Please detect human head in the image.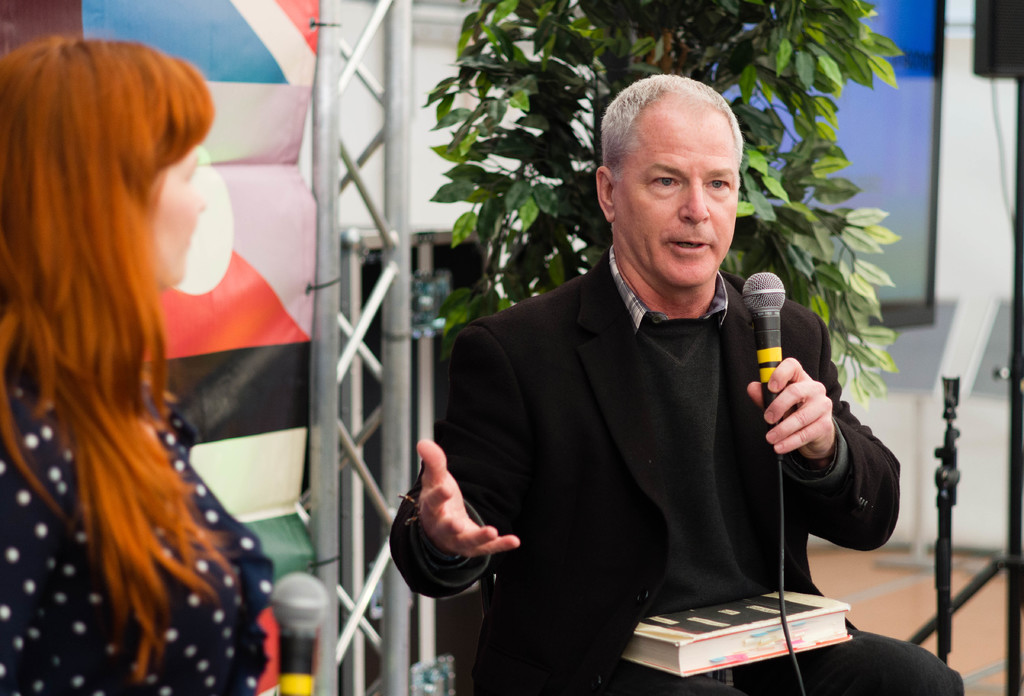
{"x1": 0, "y1": 36, "x2": 213, "y2": 294}.
